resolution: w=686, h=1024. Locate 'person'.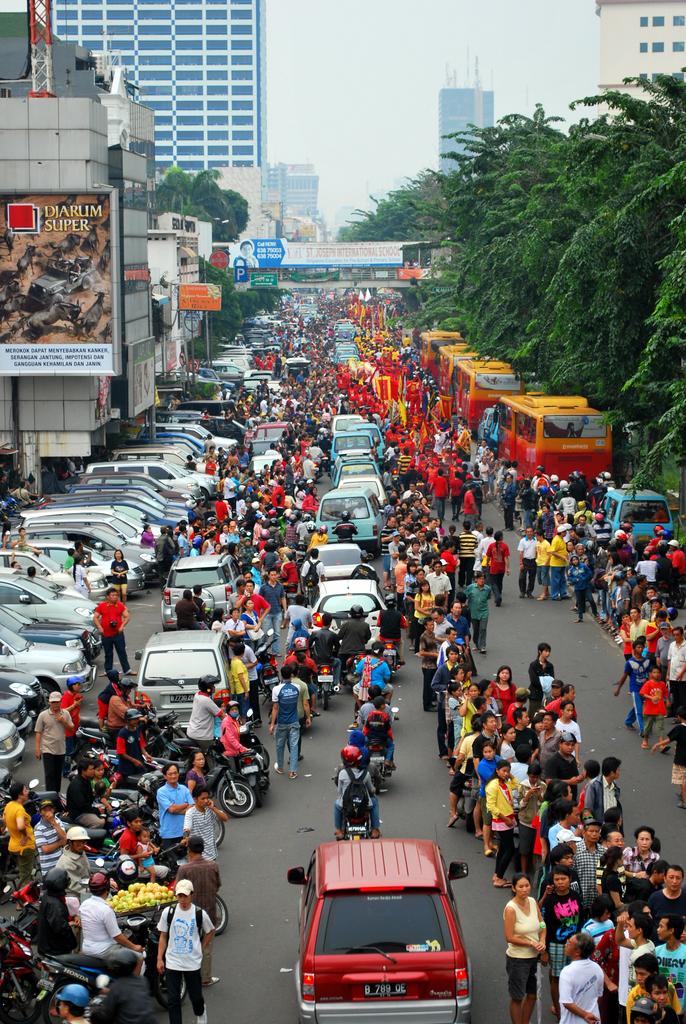
465, 569, 494, 652.
